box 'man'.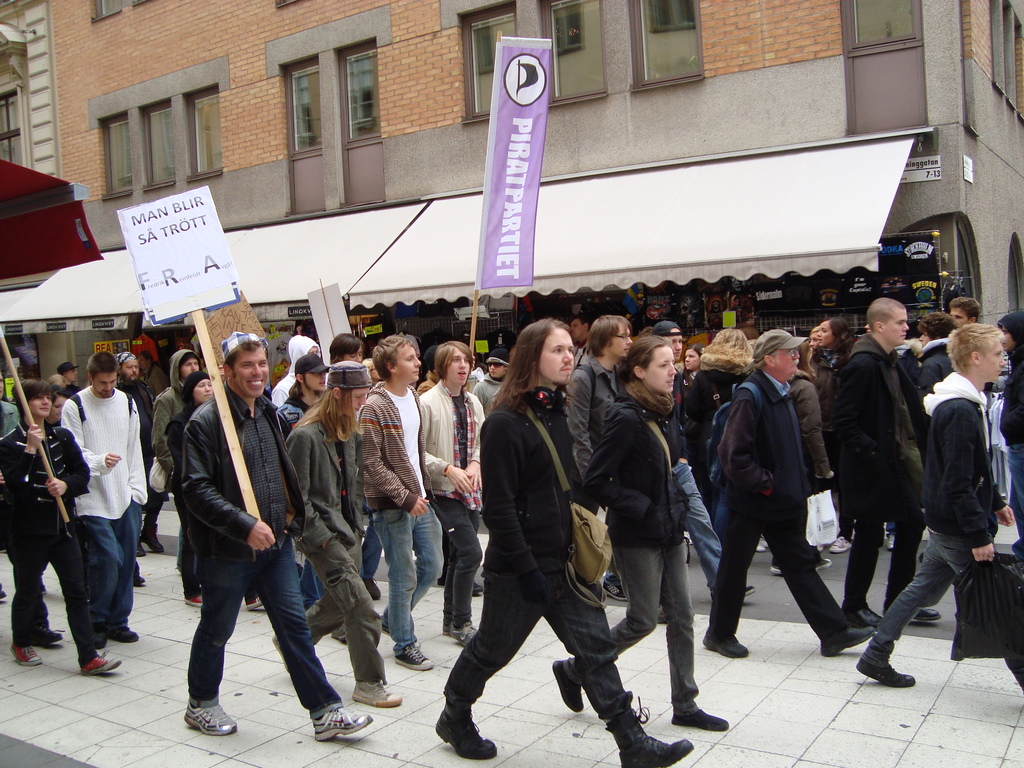
box=[113, 349, 152, 443].
